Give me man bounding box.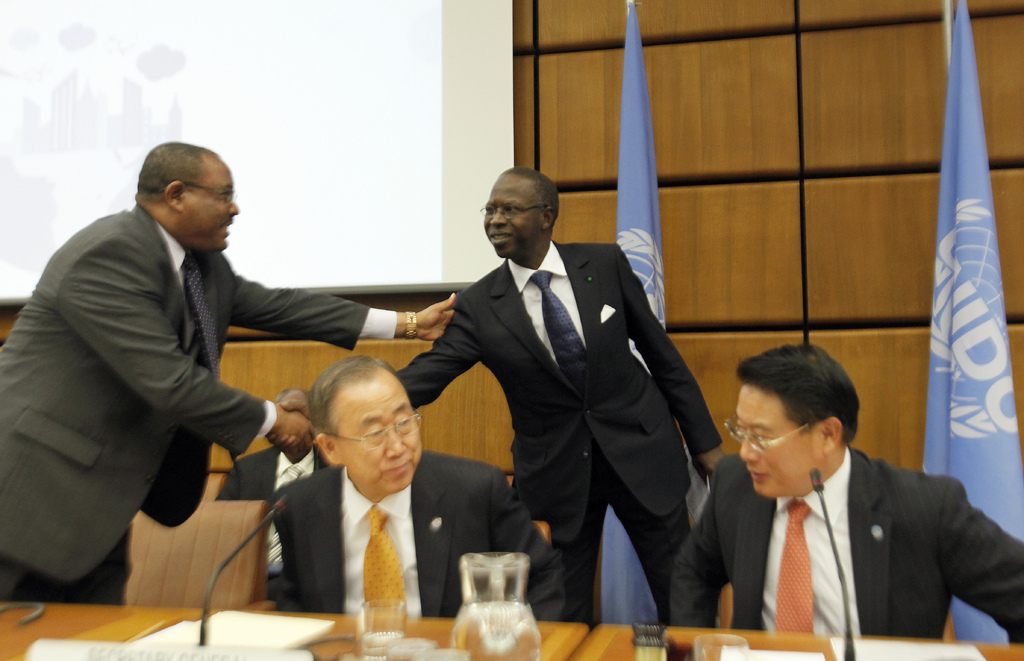
box=[216, 384, 332, 599].
